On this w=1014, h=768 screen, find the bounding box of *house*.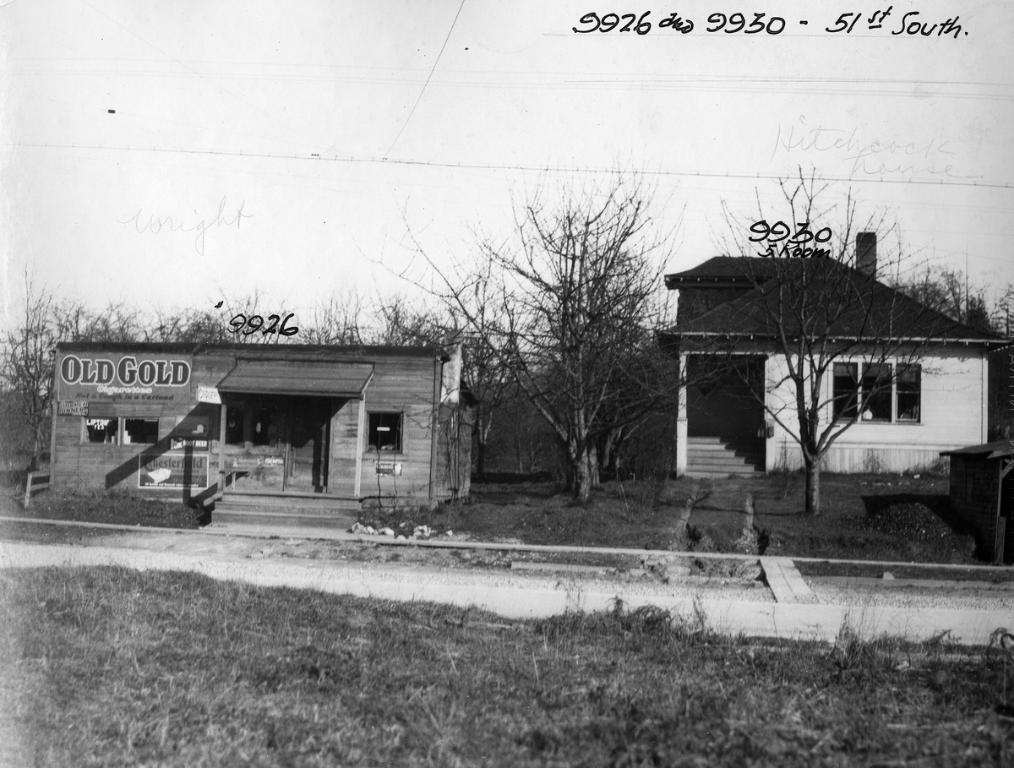
Bounding box: bbox=[37, 334, 467, 522].
